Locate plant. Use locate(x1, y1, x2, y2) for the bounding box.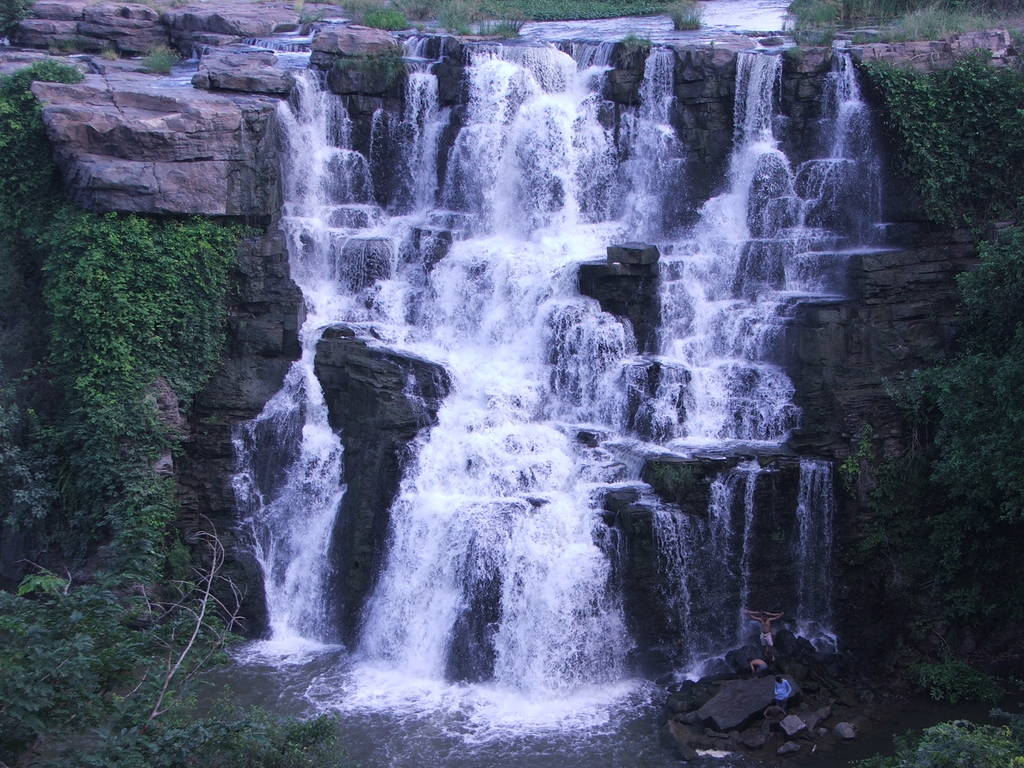
locate(141, 41, 176, 74).
